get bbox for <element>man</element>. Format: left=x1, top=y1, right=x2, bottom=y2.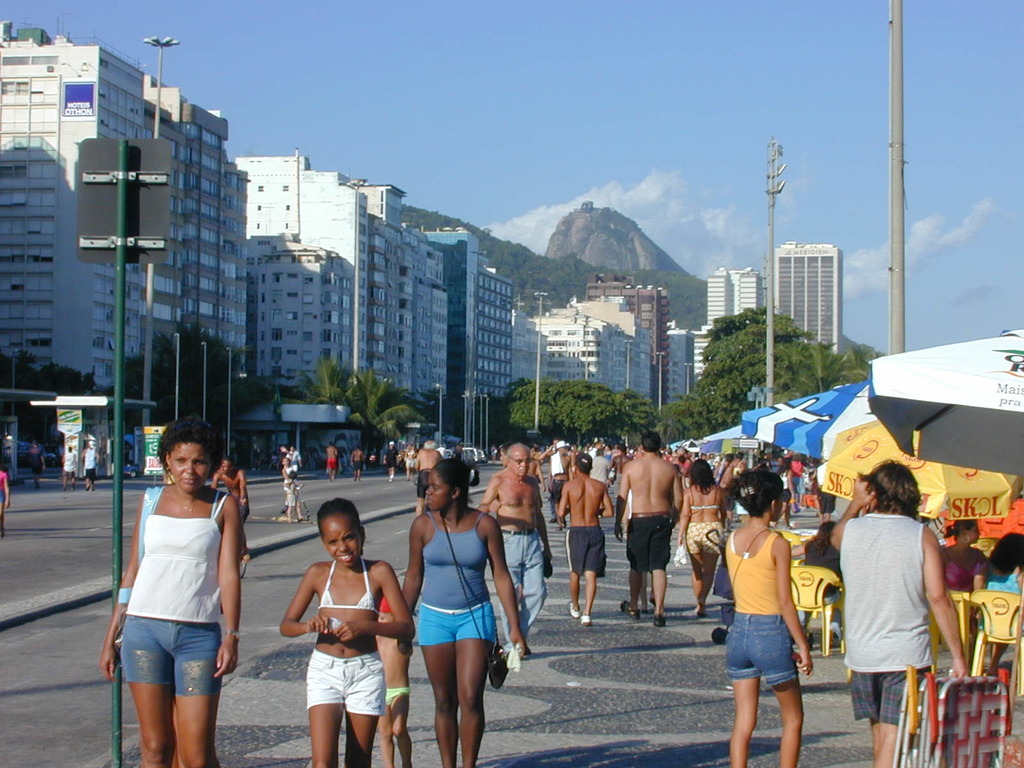
left=828, top=458, right=969, bottom=767.
